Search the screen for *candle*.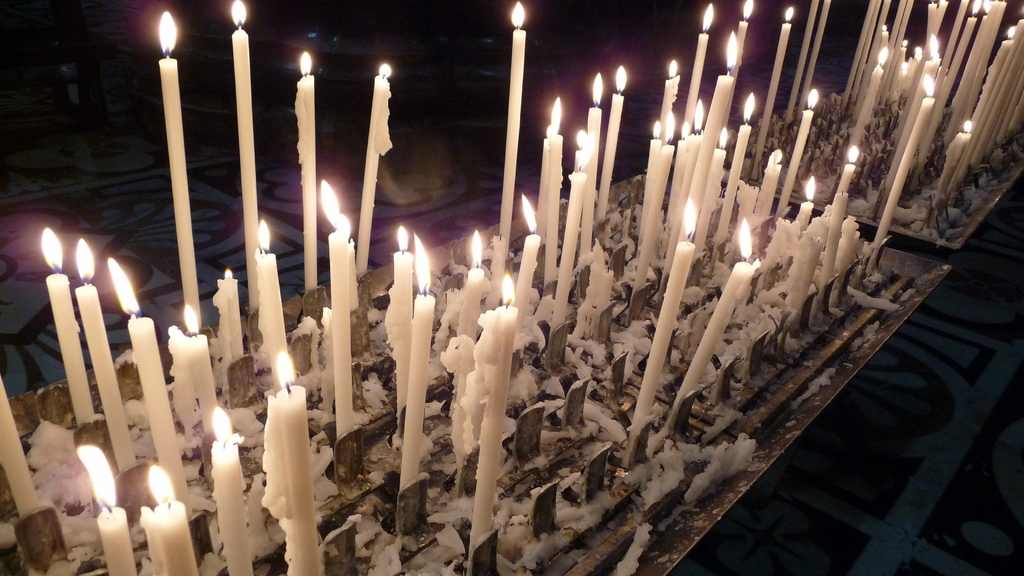
Found at 106 258 199 515.
